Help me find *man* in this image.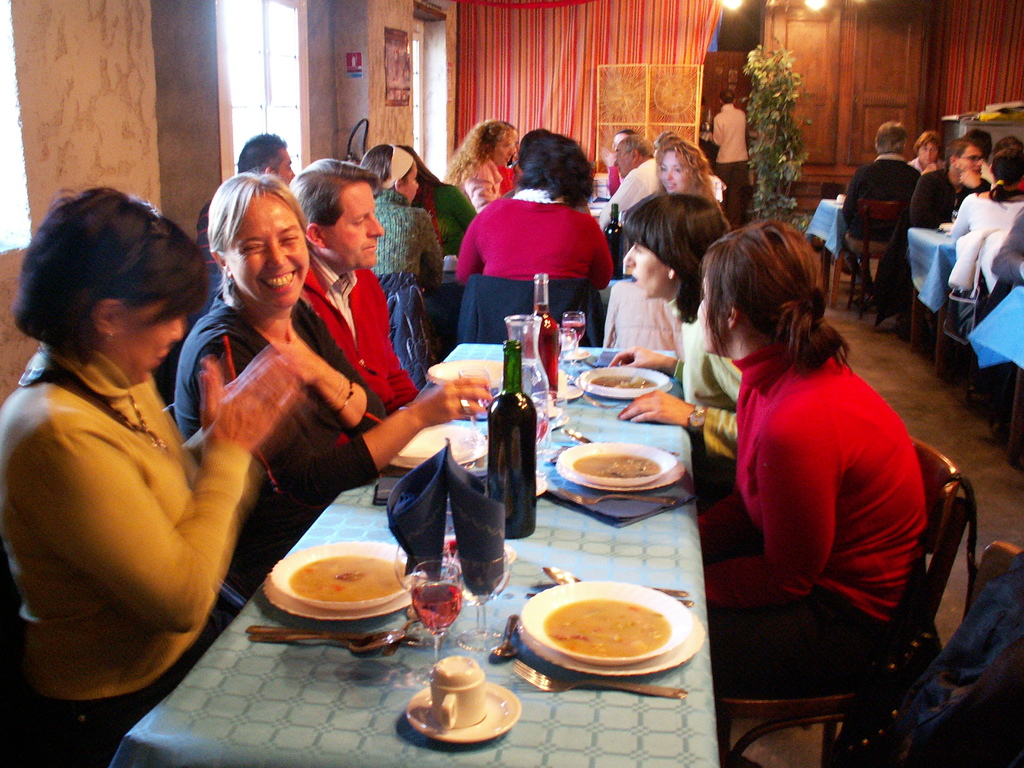
Found it: <box>907,137,990,324</box>.
